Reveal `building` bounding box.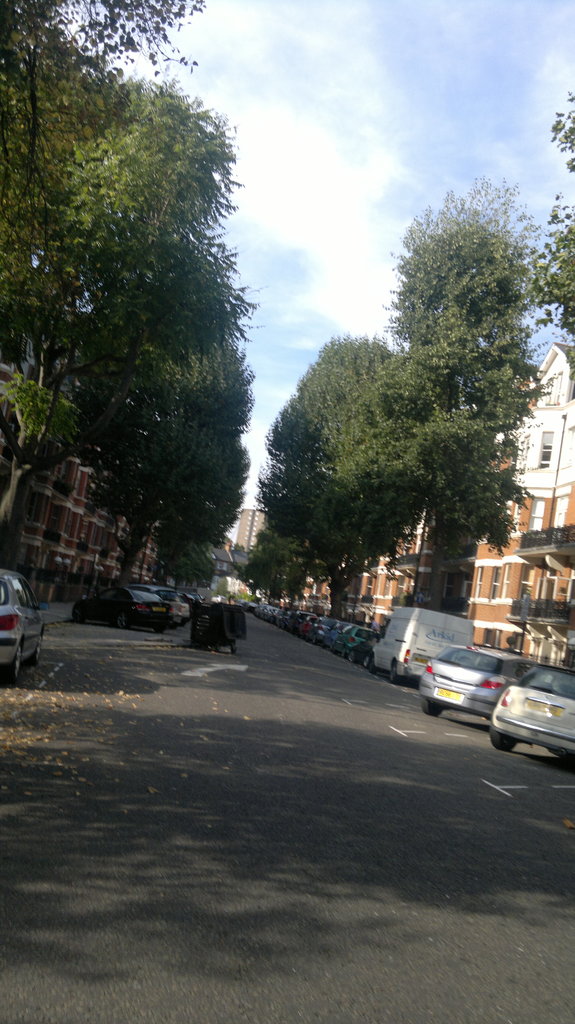
Revealed: box(224, 509, 269, 573).
